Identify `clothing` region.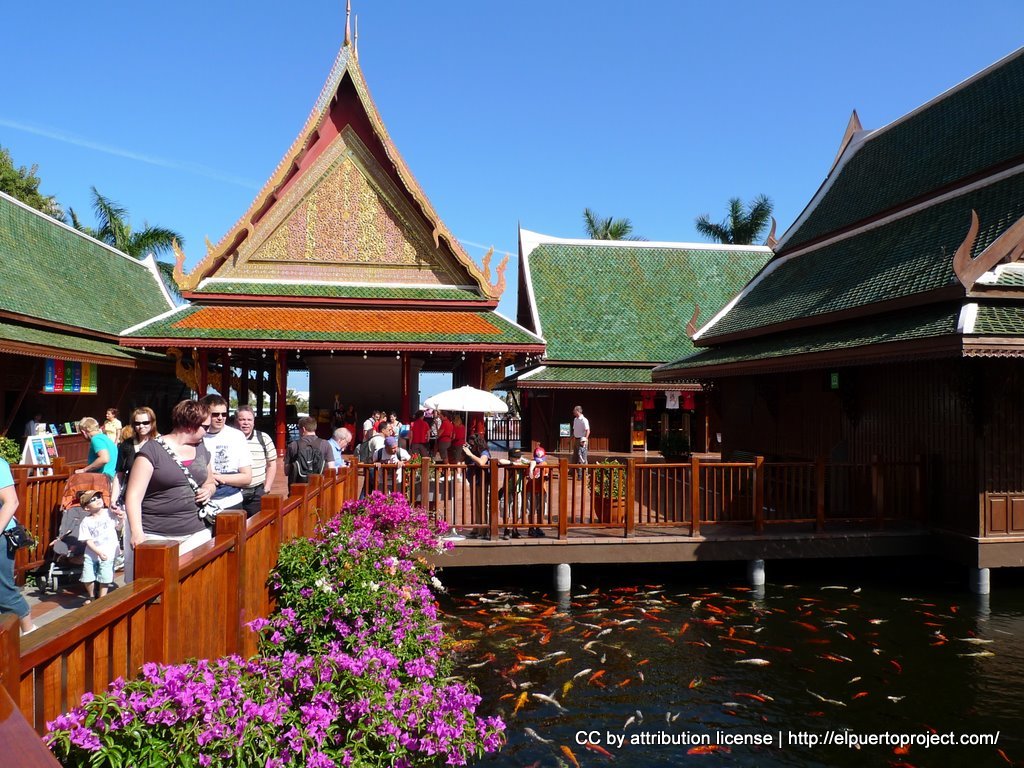
Region: {"x1": 75, "y1": 505, "x2": 120, "y2": 585}.
